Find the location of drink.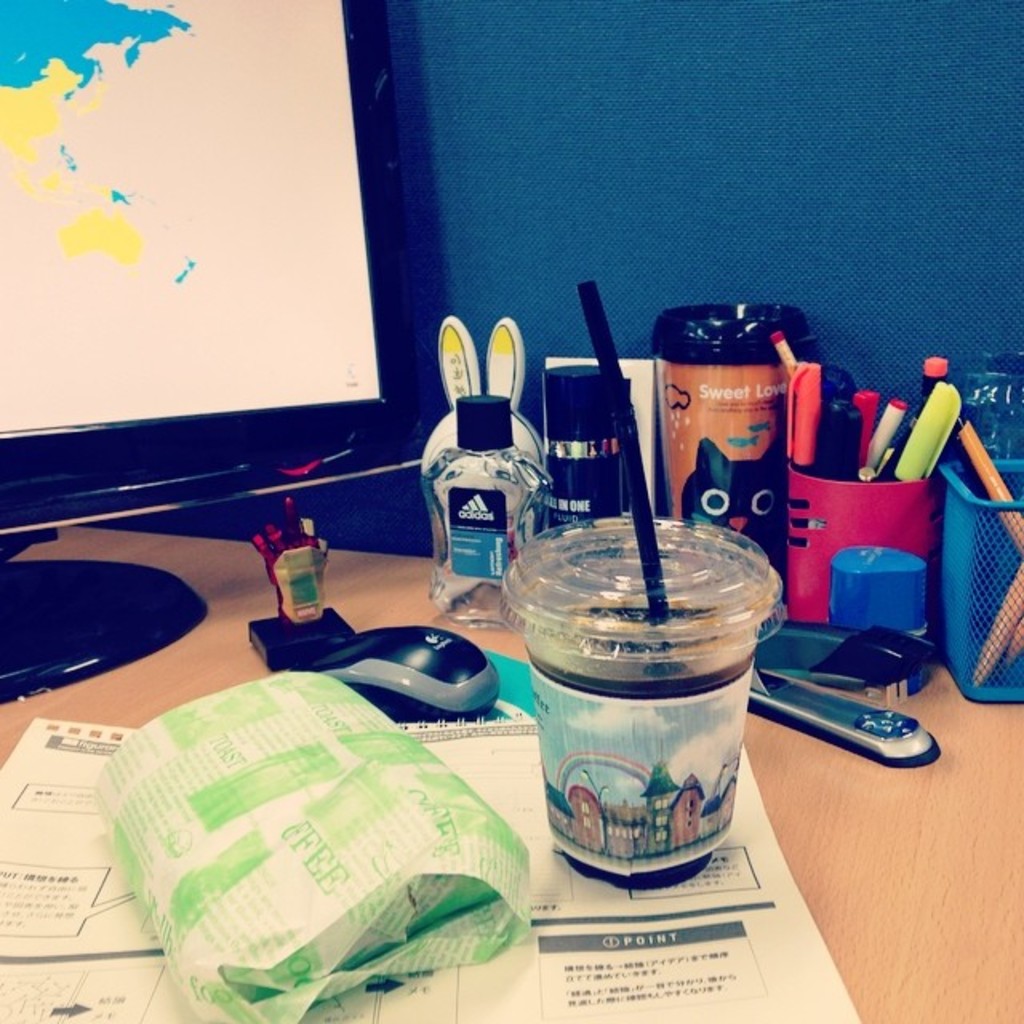
Location: 510, 520, 778, 914.
